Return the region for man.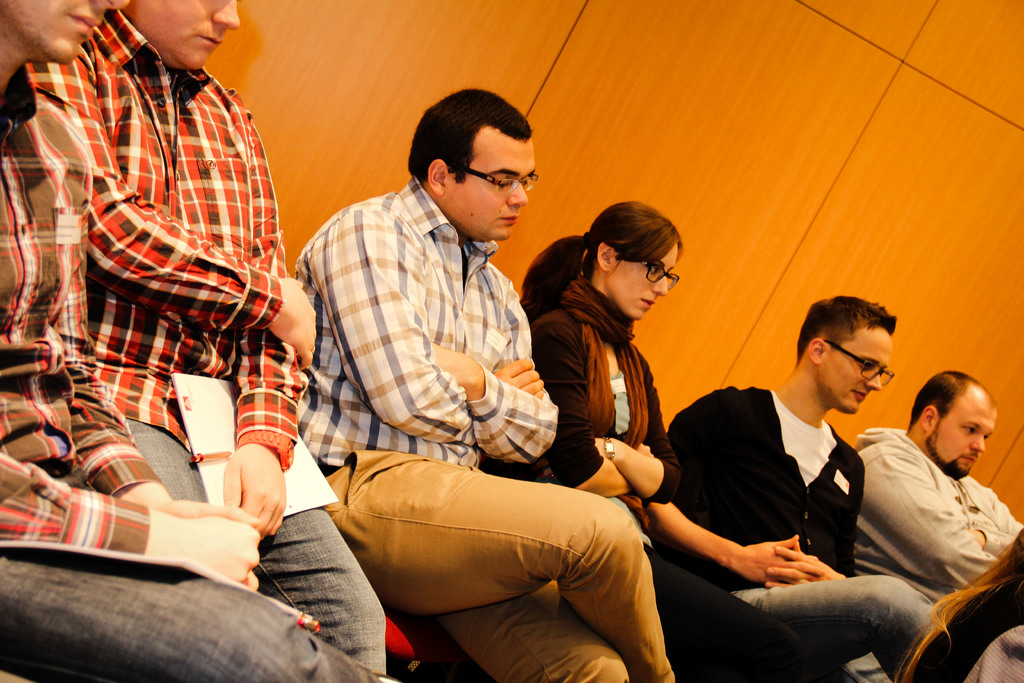
locate(0, 0, 380, 682).
